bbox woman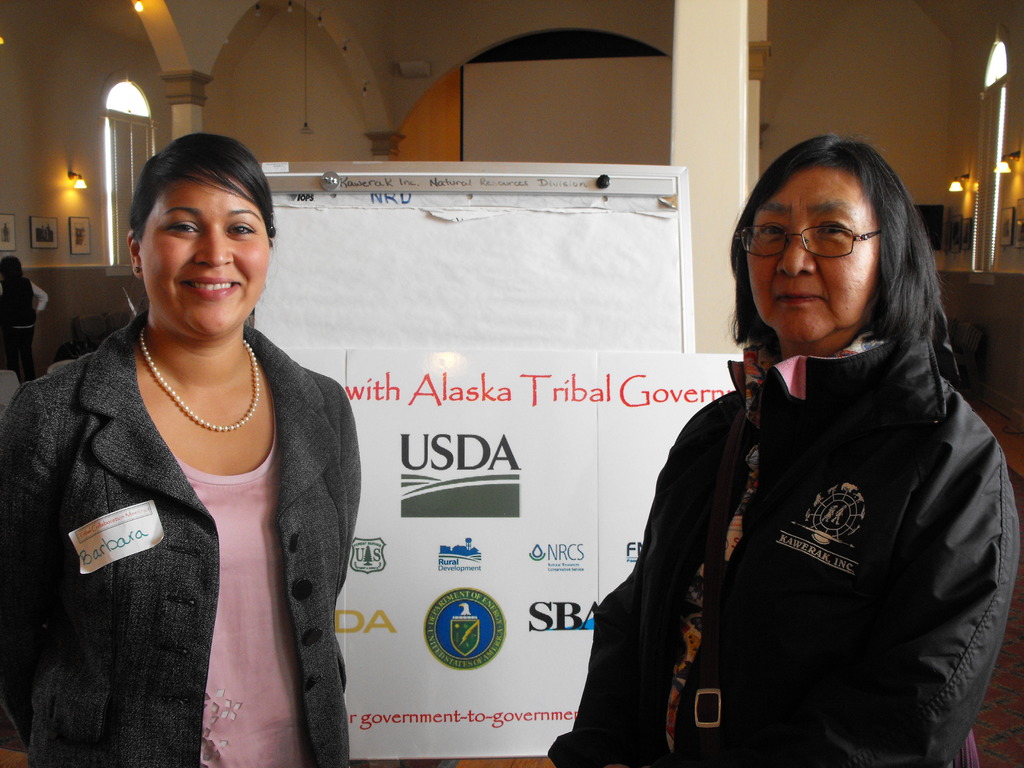
box=[546, 135, 1022, 767]
